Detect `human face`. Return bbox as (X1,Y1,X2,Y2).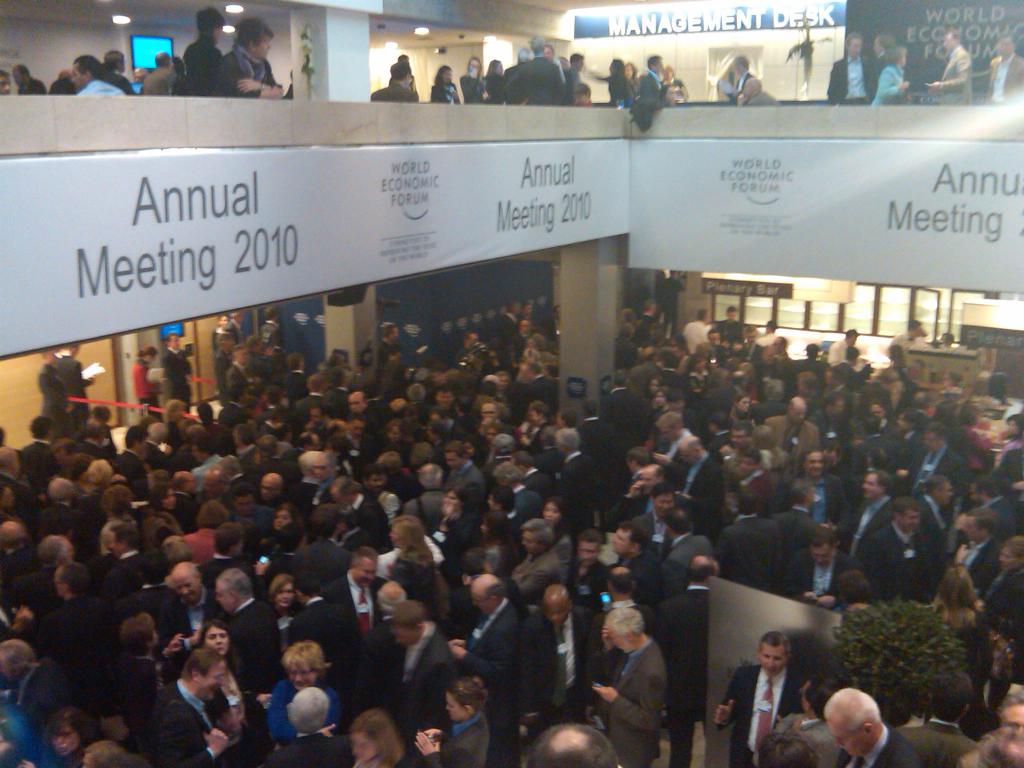
(472,591,495,612).
